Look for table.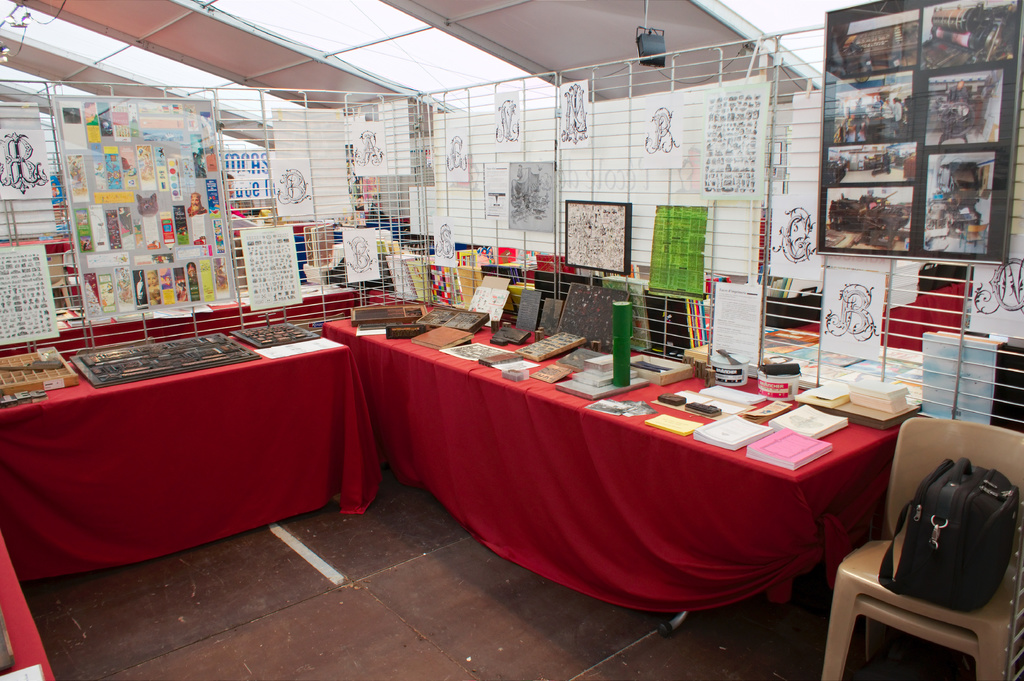
Found: 0, 332, 378, 582.
